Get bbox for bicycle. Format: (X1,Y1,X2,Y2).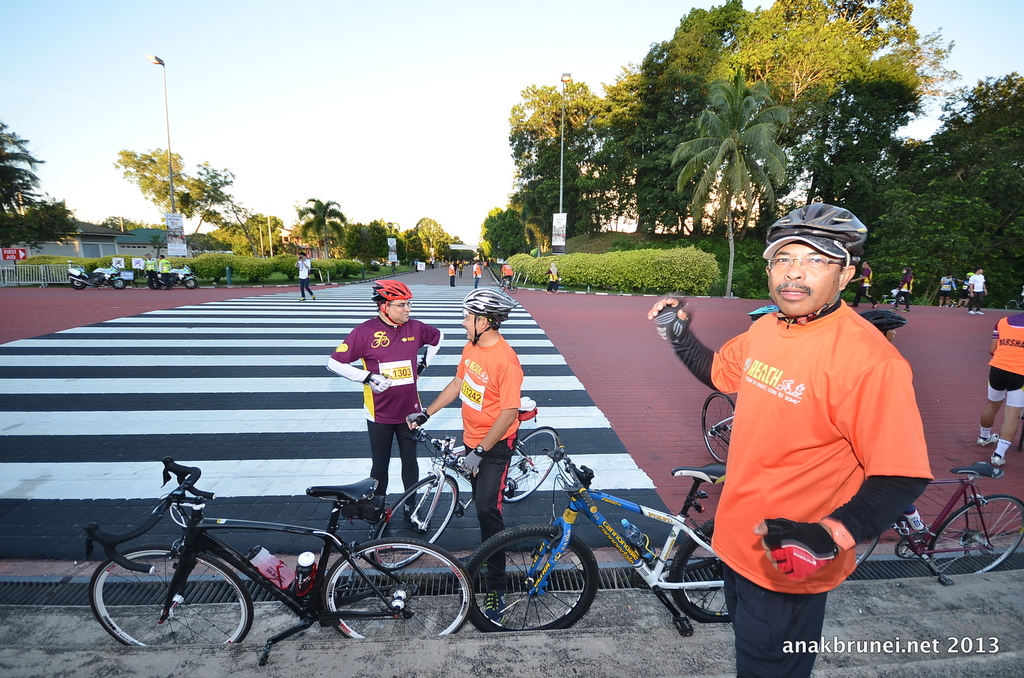
(1002,292,1023,311).
